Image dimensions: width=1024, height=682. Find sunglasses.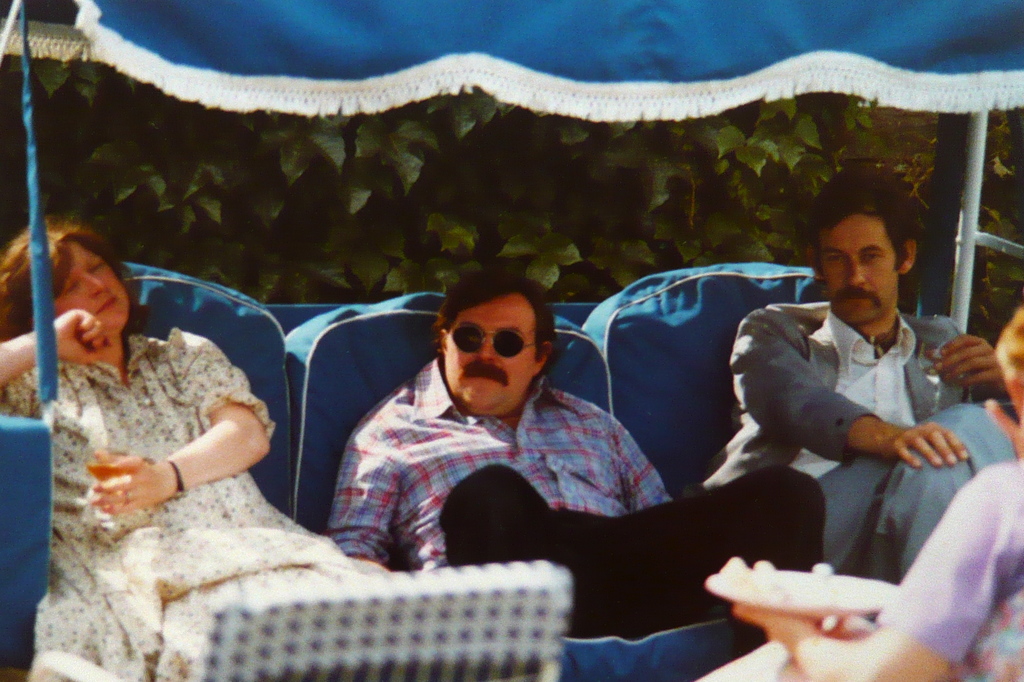
451,324,541,358.
